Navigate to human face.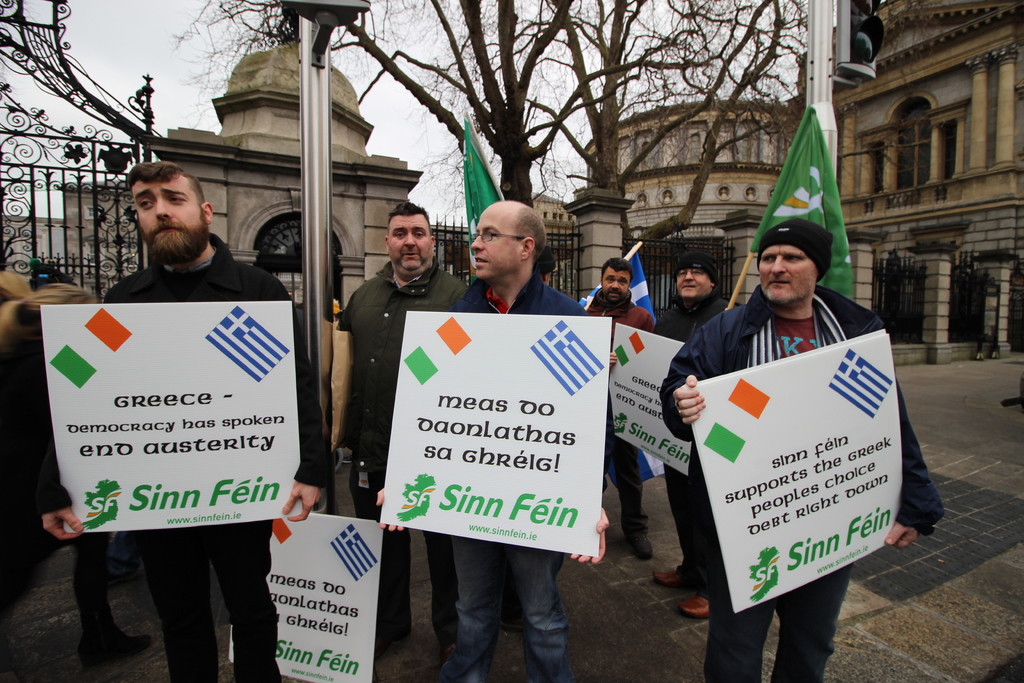
Navigation target: x1=388 y1=219 x2=434 y2=276.
